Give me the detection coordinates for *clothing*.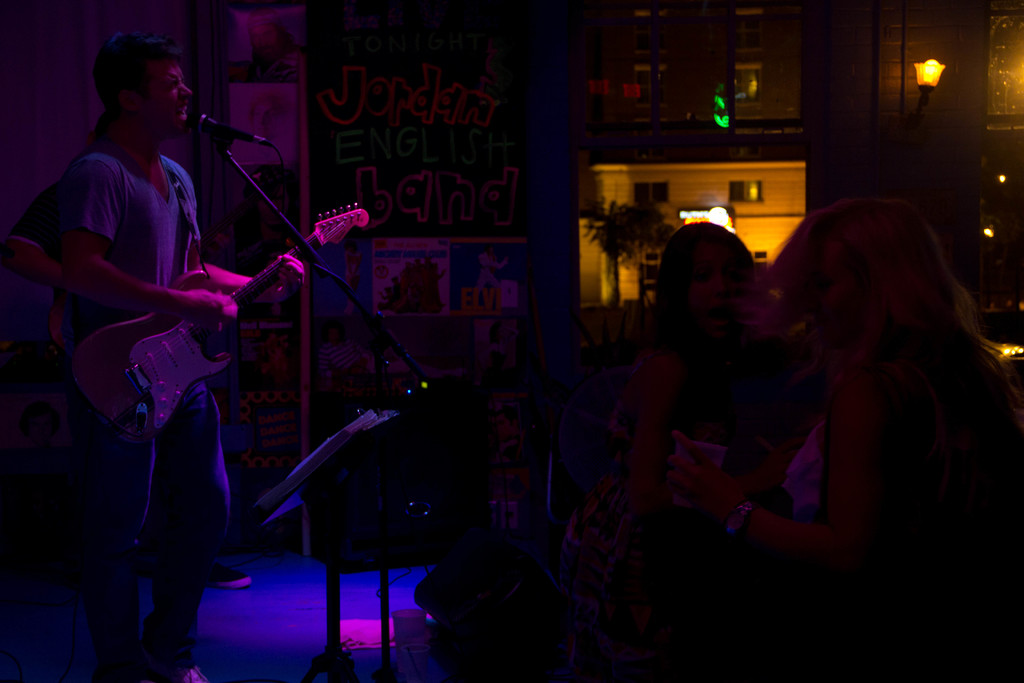
bbox(323, 338, 368, 379).
